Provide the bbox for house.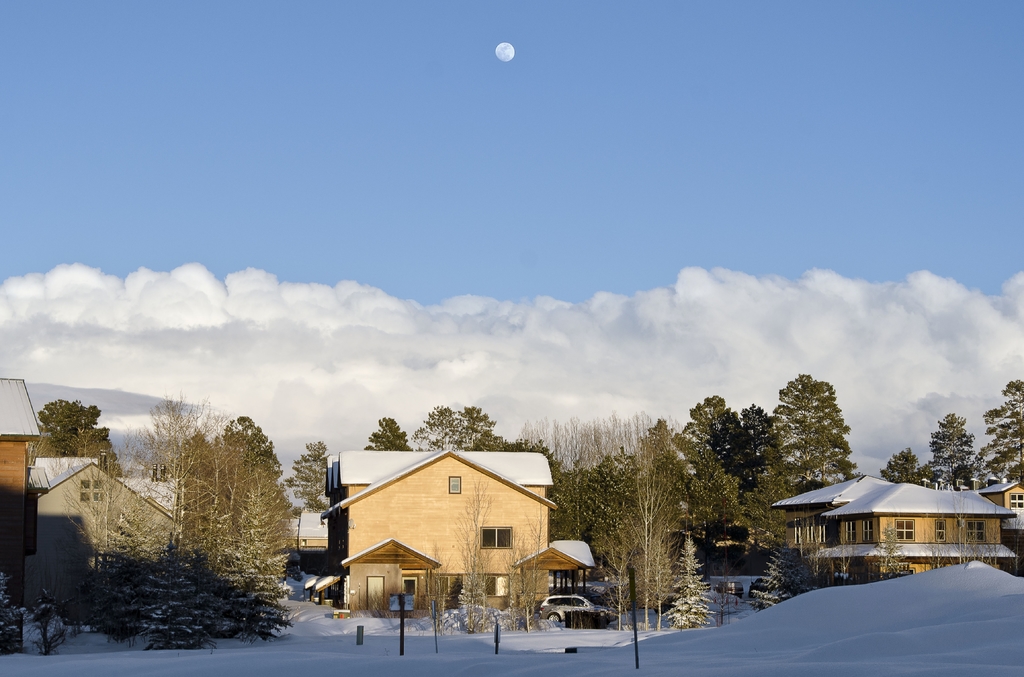
pyautogui.locateOnScreen(0, 372, 183, 615).
